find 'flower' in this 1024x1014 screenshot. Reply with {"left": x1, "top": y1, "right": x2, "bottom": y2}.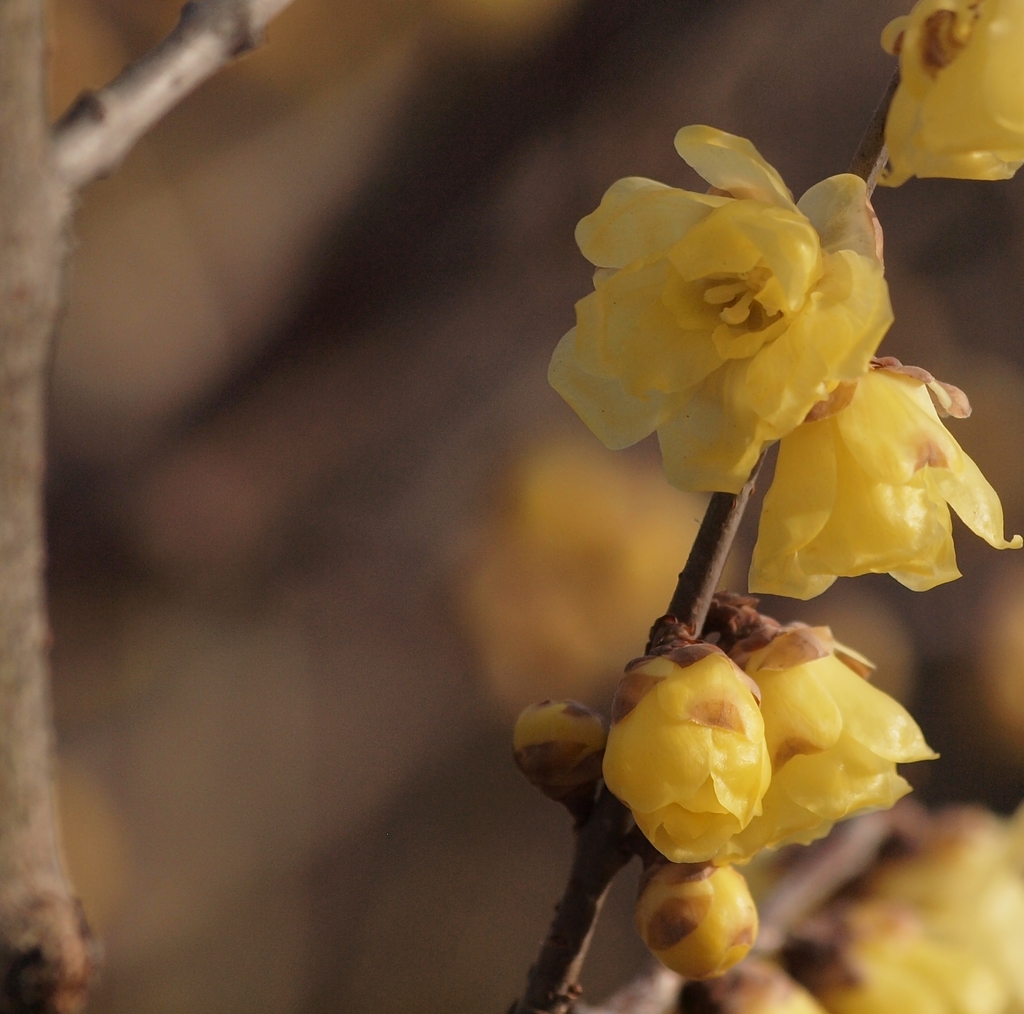
{"left": 559, "top": 101, "right": 998, "bottom": 624}.
